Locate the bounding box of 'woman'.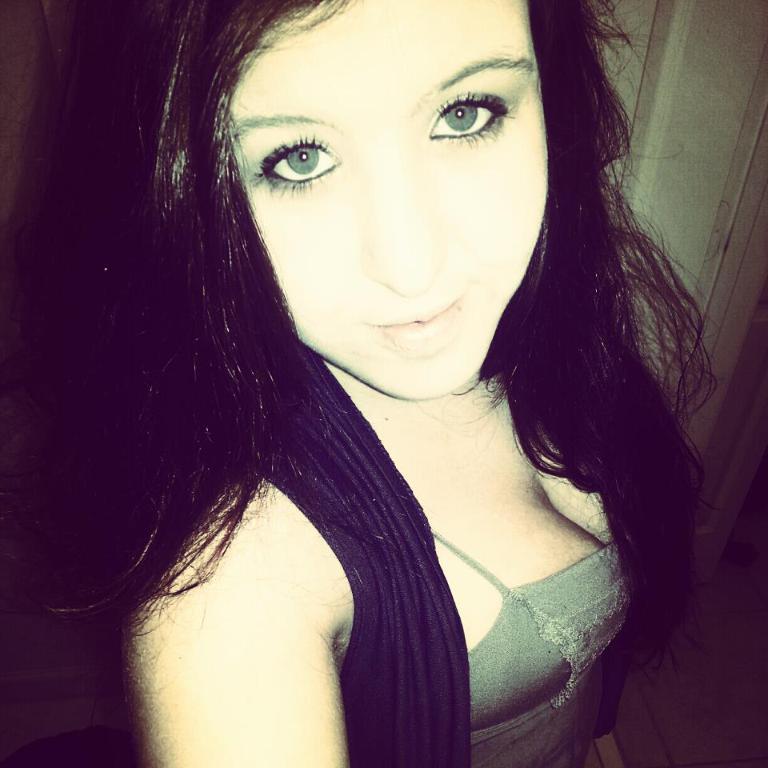
Bounding box: bbox=(0, 0, 735, 761).
